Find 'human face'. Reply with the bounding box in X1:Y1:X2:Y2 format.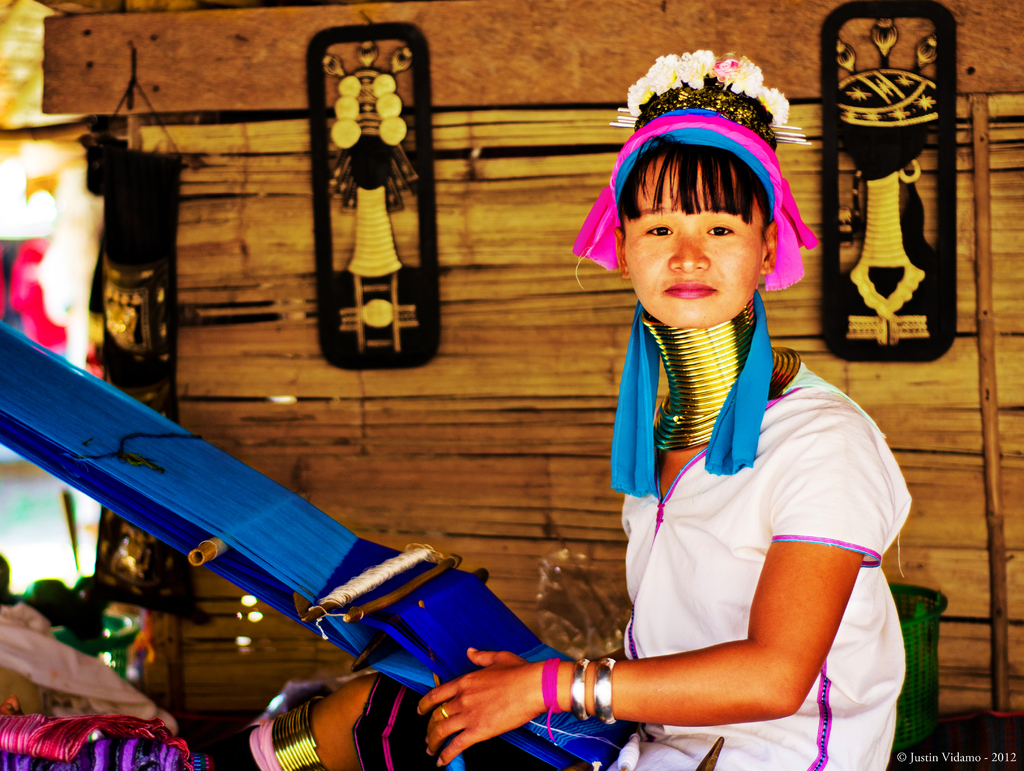
623:179:774:318.
